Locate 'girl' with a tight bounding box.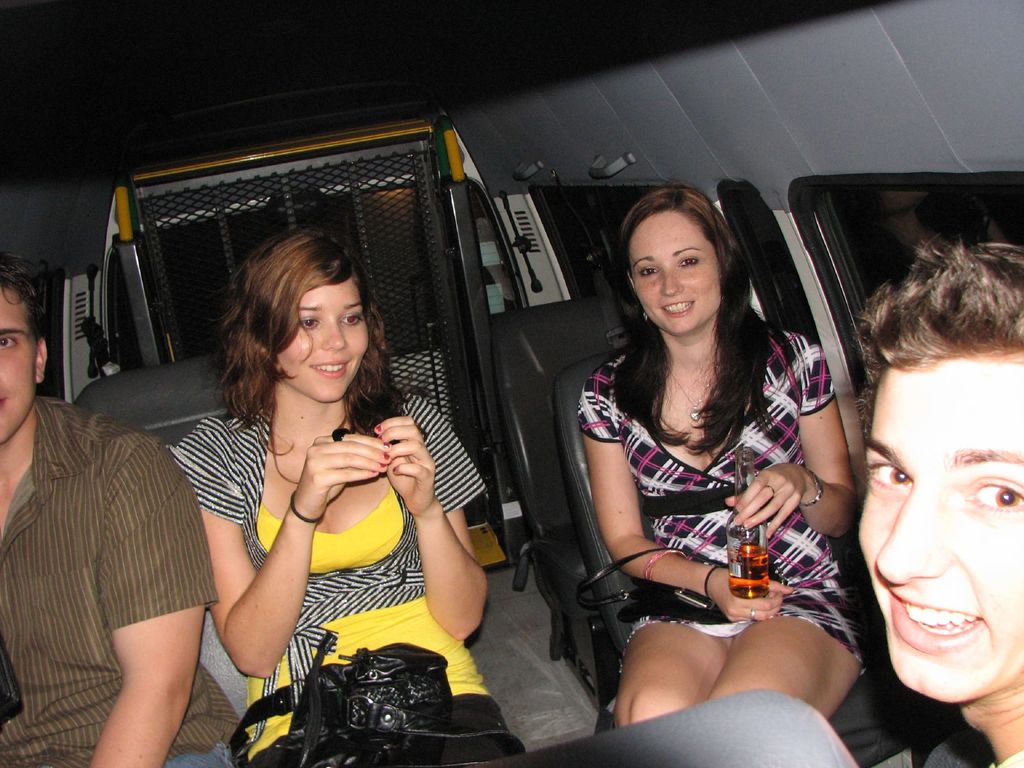
(170, 225, 528, 767).
